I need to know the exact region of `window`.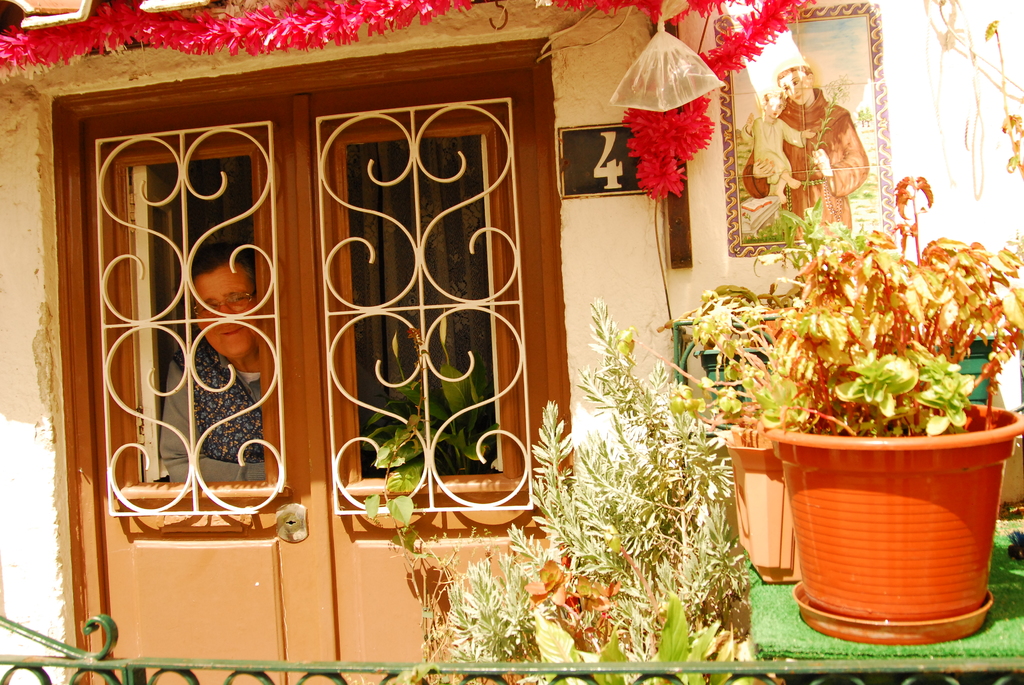
Region: bbox=(38, 31, 586, 684).
